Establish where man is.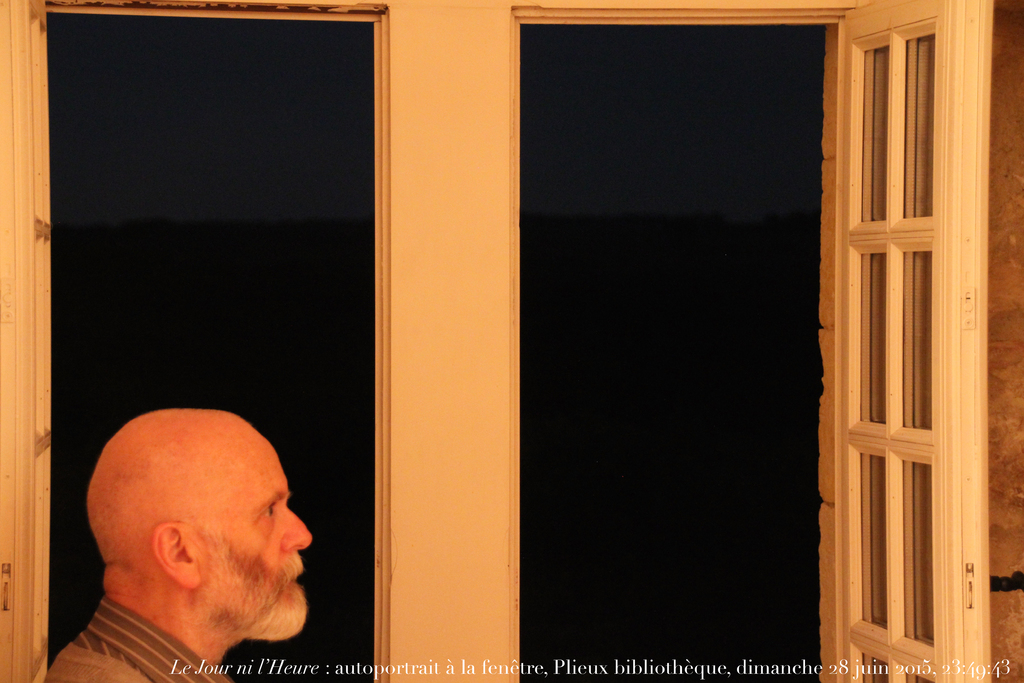
Established at pyautogui.locateOnScreen(45, 402, 344, 682).
